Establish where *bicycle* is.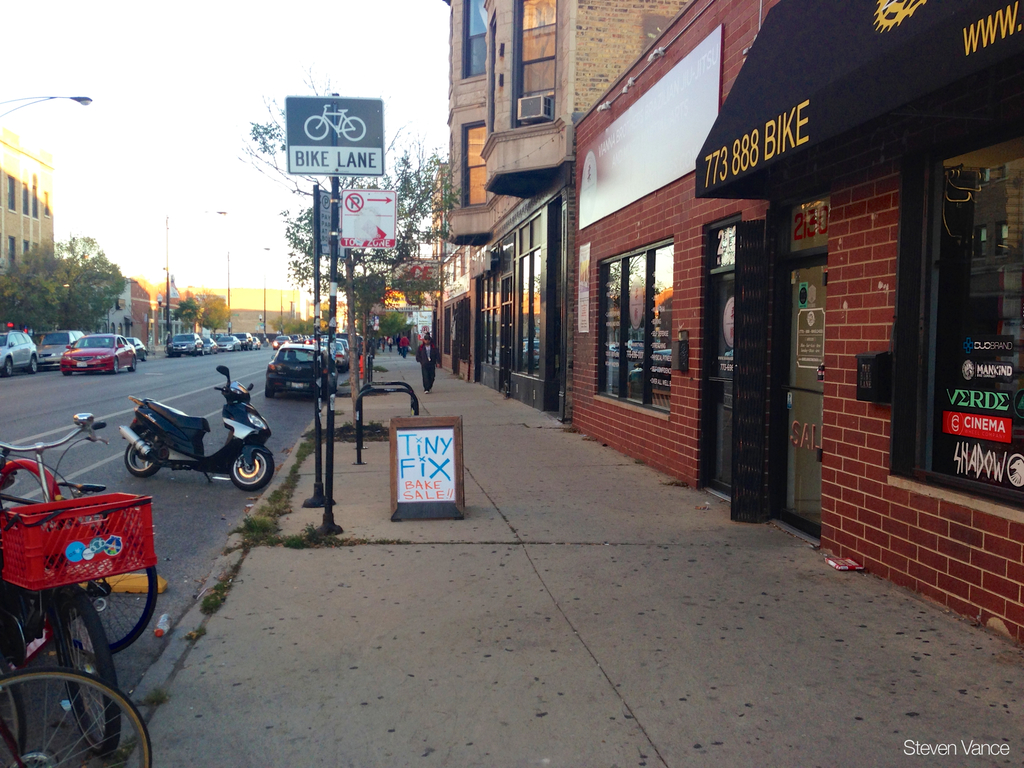
Established at 0, 647, 29, 761.
